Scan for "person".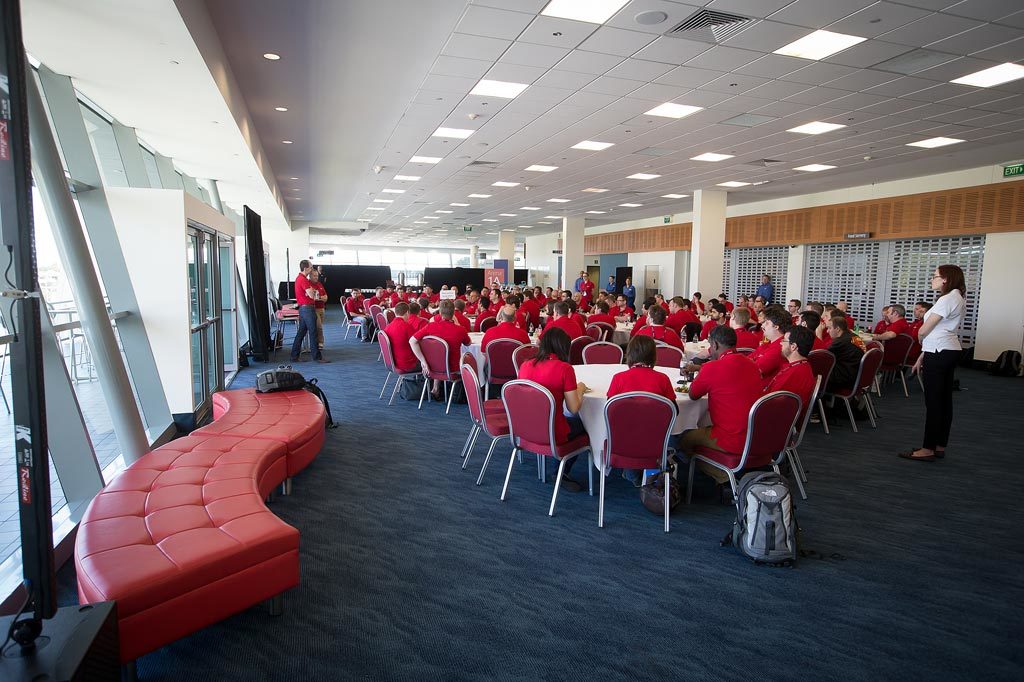
Scan result: (602,270,624,297).
